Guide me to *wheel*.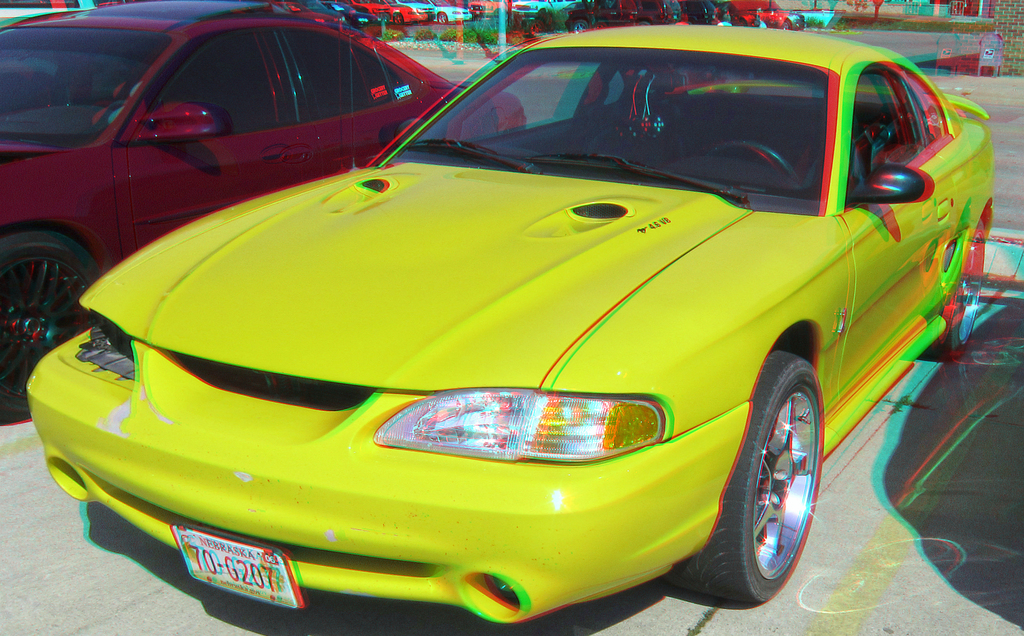
Guidance: (436, 11, 448, 28).
